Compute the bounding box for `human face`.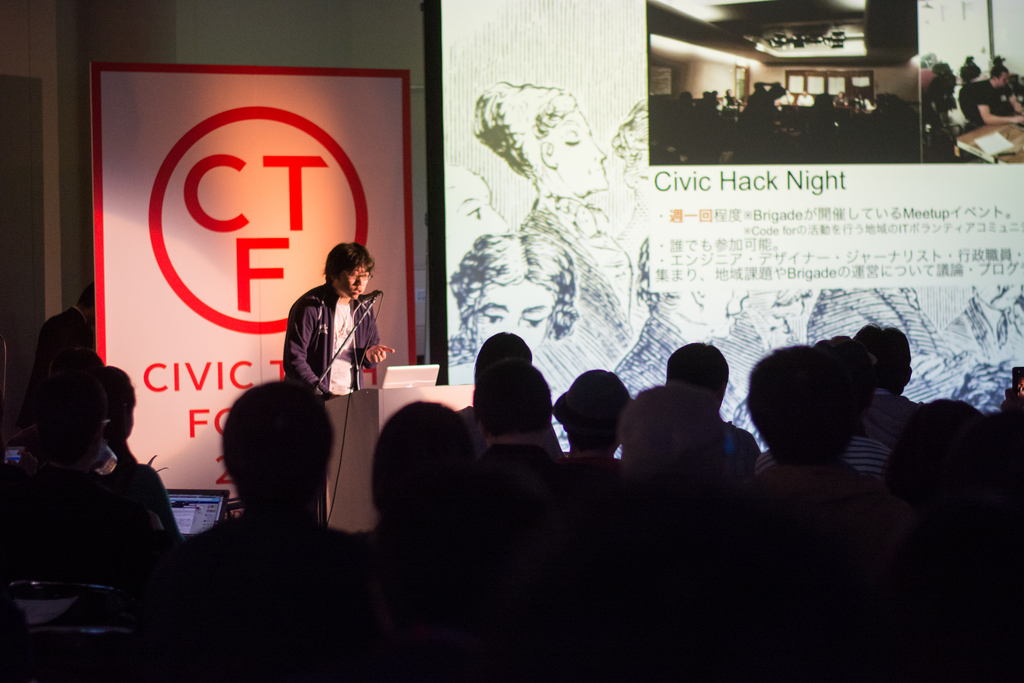
<bbox>994, 69, 1009, 93</bbox>.
